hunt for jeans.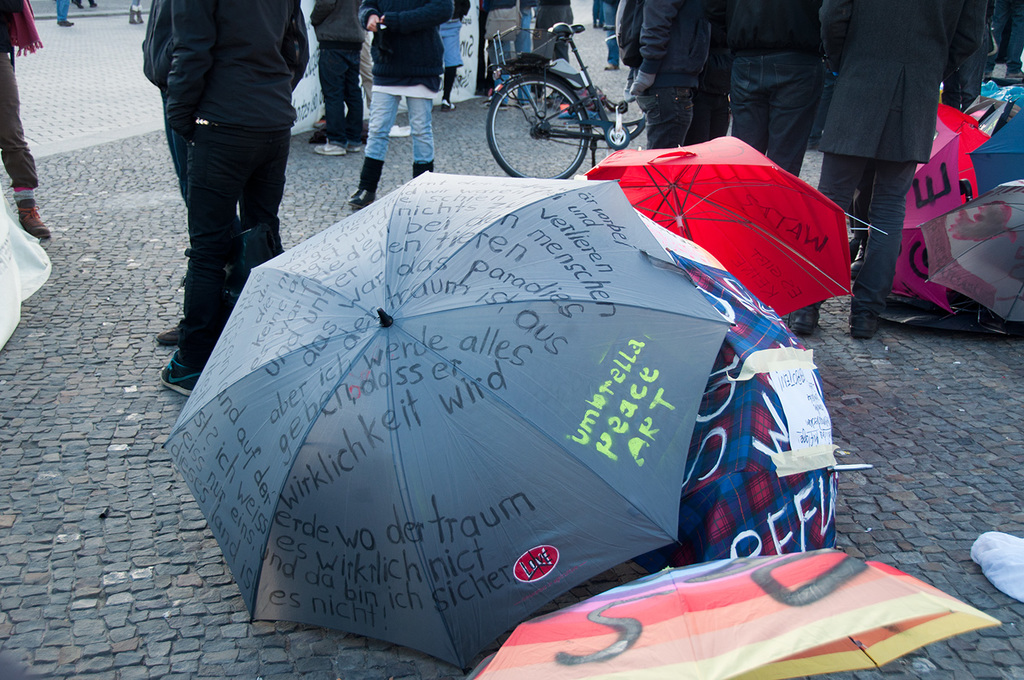
Hunted down at crop(364, 91, 434, 163).
